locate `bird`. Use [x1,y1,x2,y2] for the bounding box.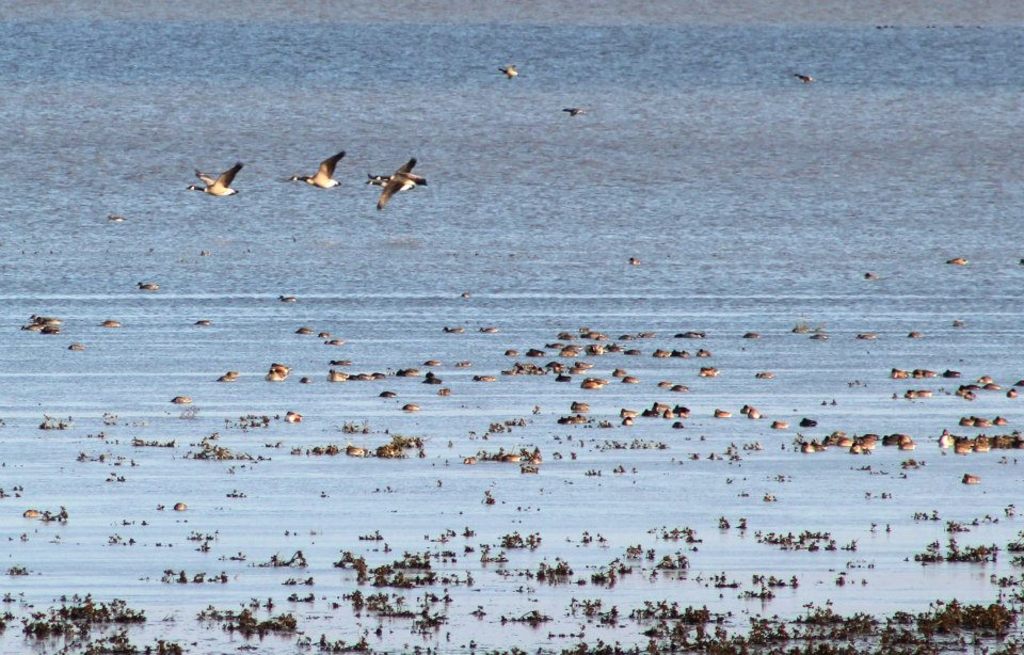
[195,321,211,326].
